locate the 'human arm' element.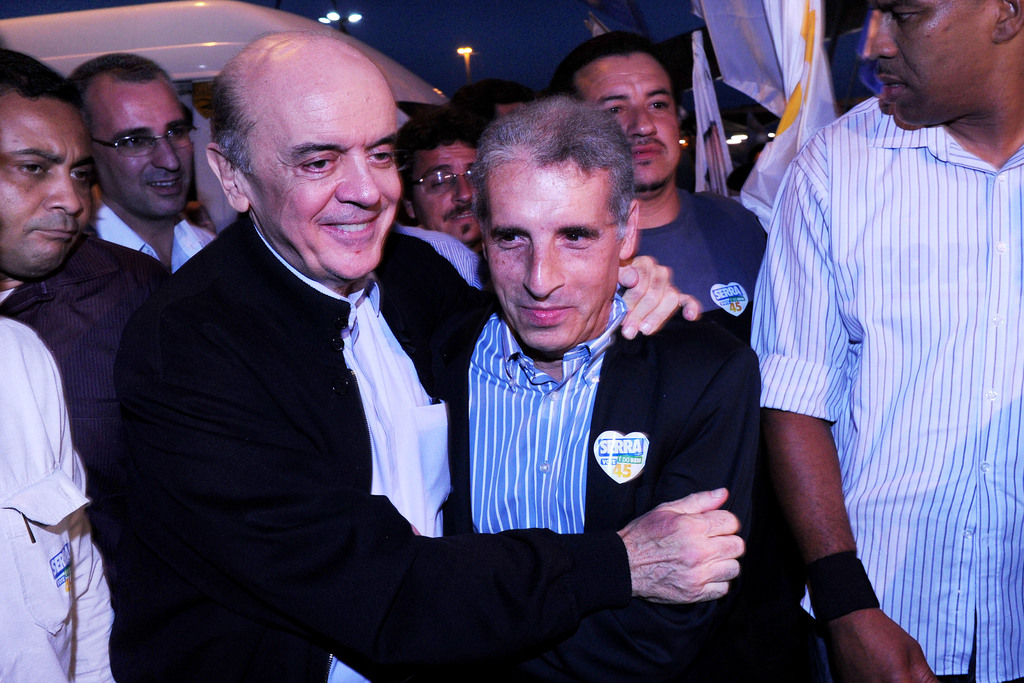
Element bbox: 778 411 904 675.
